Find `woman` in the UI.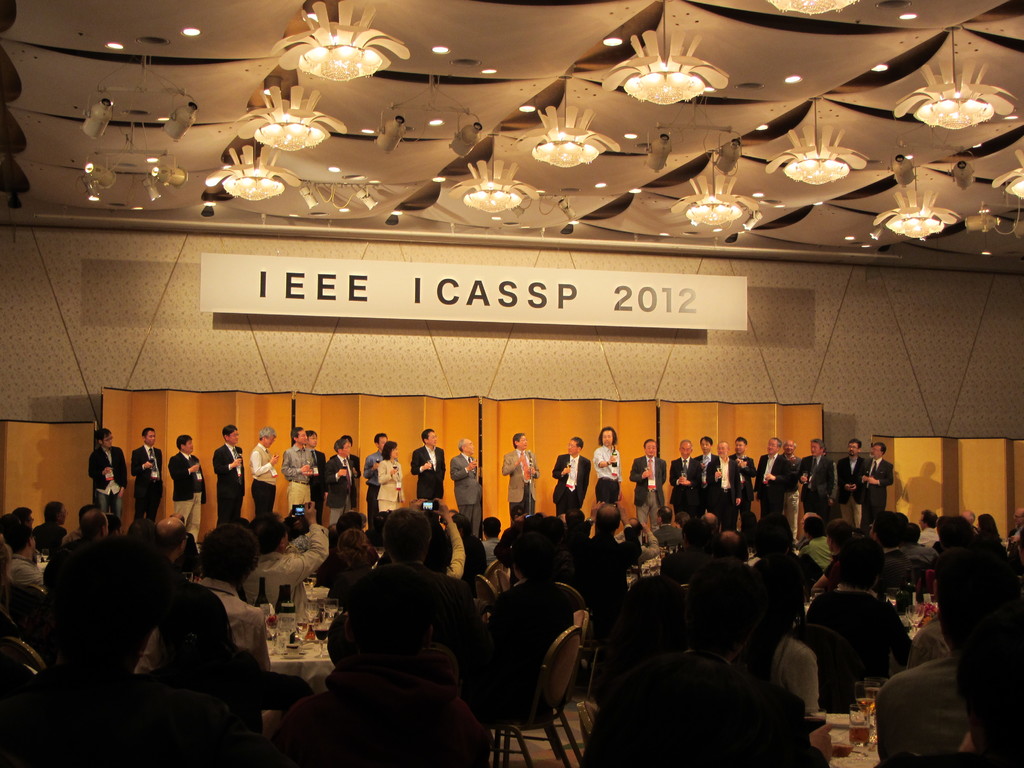
UI element at <region>377, 436, 409, 513</region>.
